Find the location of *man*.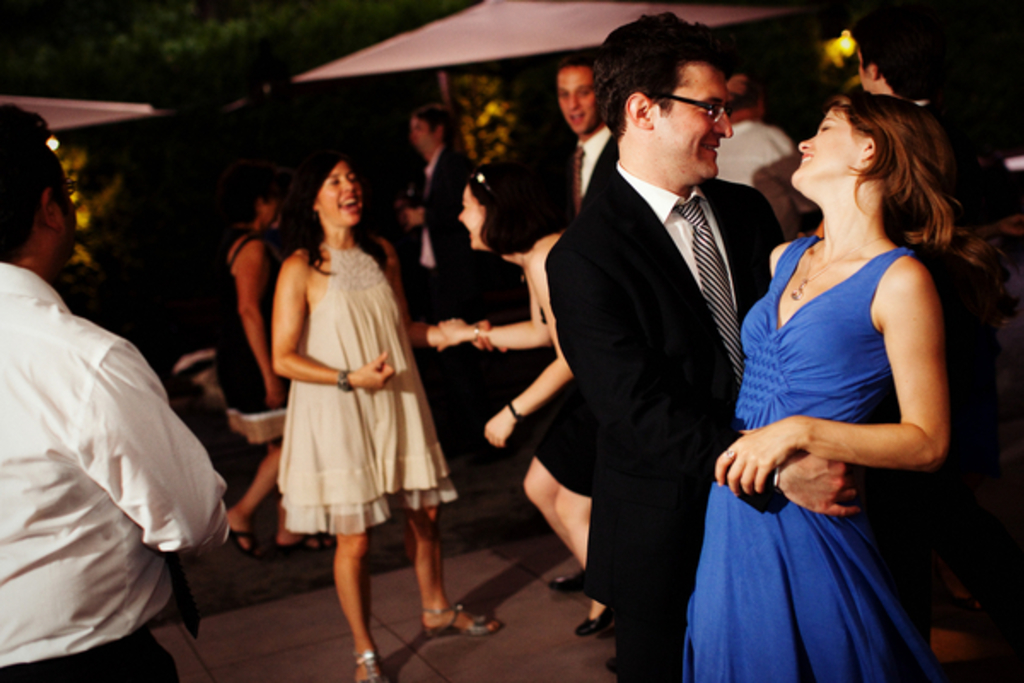
Location: Rect(0, 102, 232, 681).
